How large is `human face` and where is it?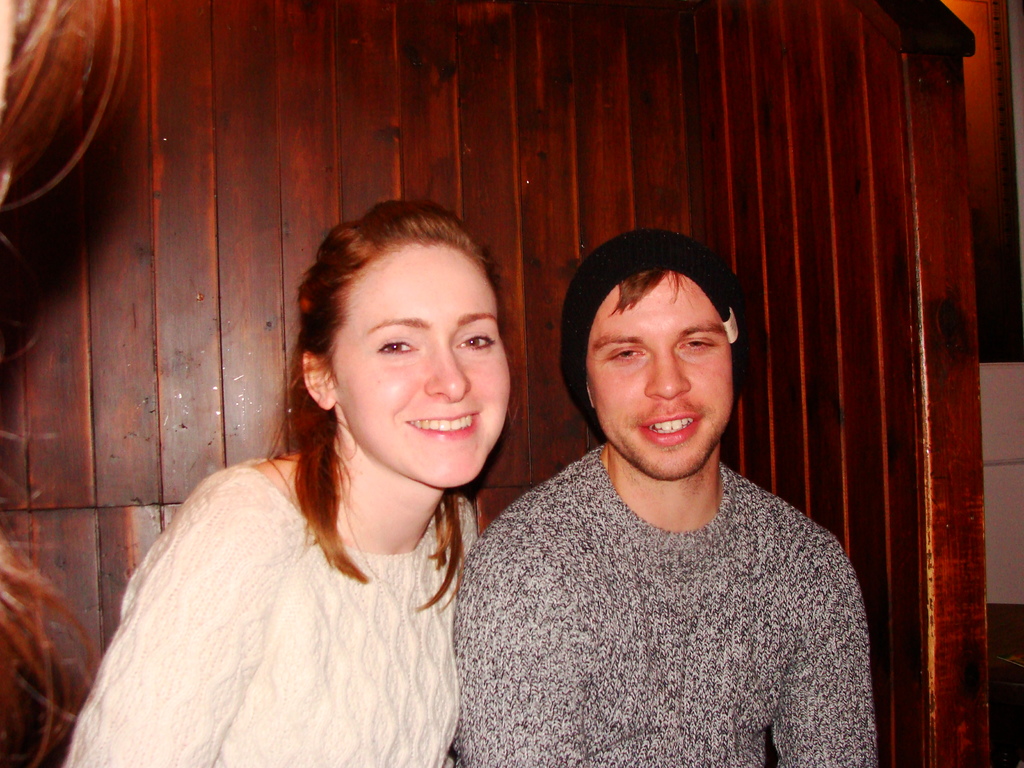
Bounding box: 333:246:511:488.
